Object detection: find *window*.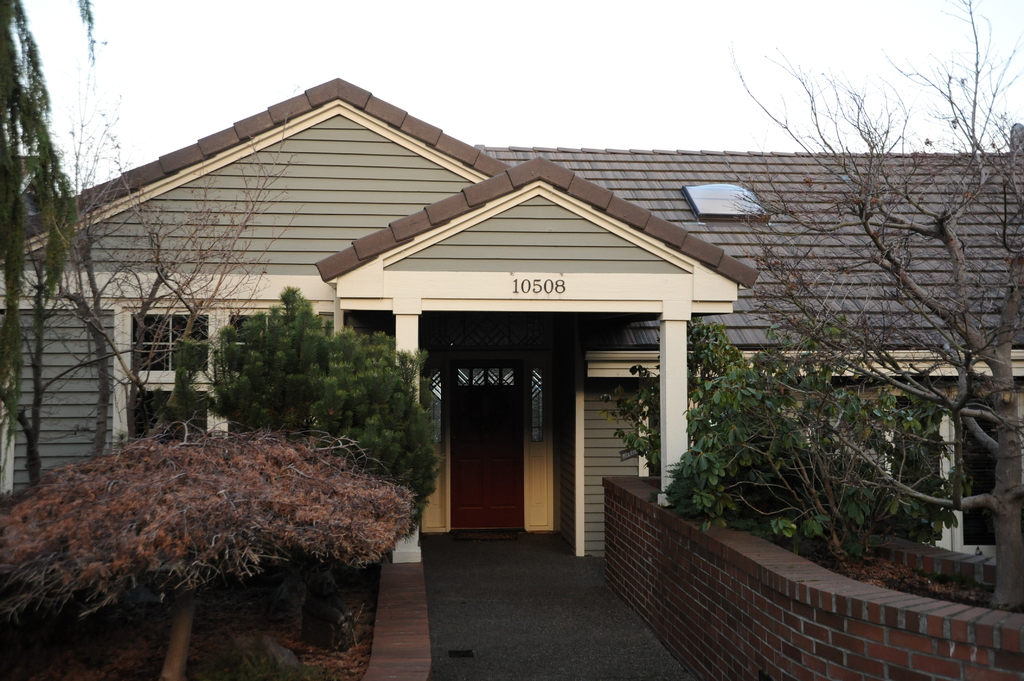
<region>120, 308, 207, 377</region>.
